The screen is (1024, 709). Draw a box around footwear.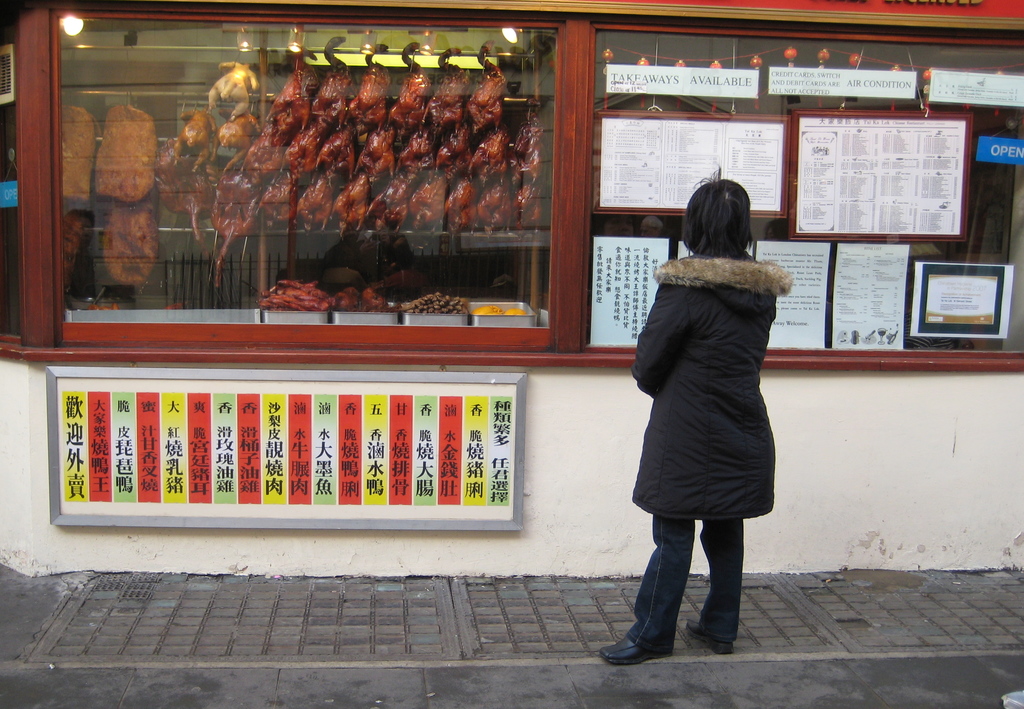
[601, 631, 673, 669].
